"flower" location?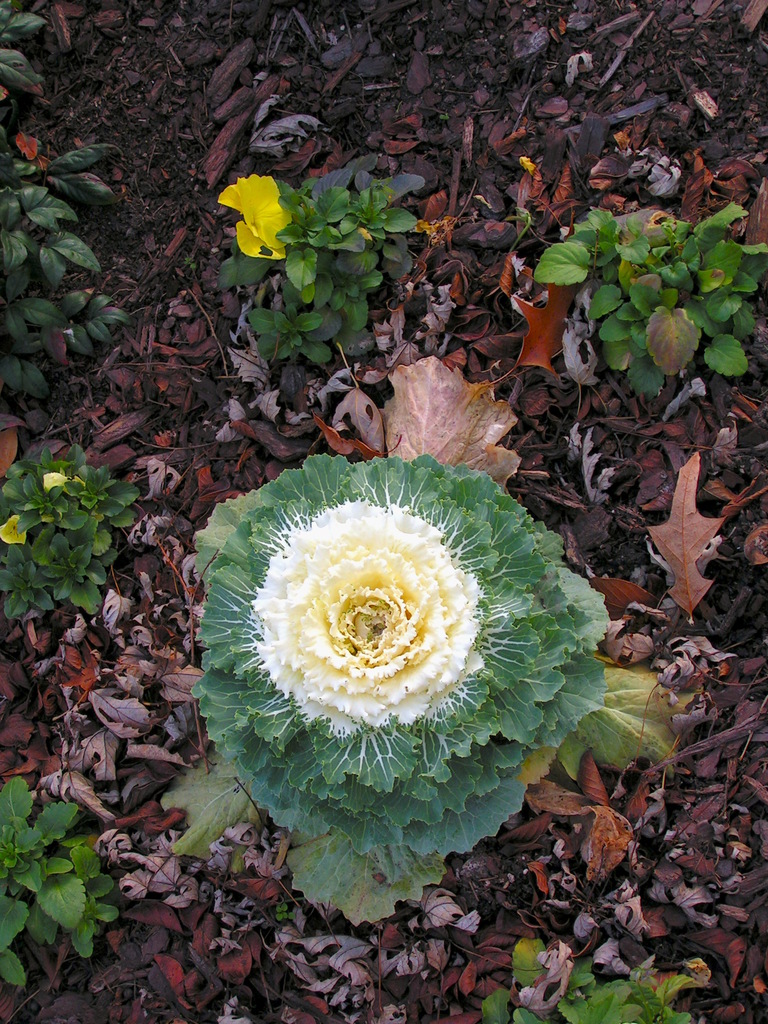
[x1=201, y1=451, x2=566, y2=868]
